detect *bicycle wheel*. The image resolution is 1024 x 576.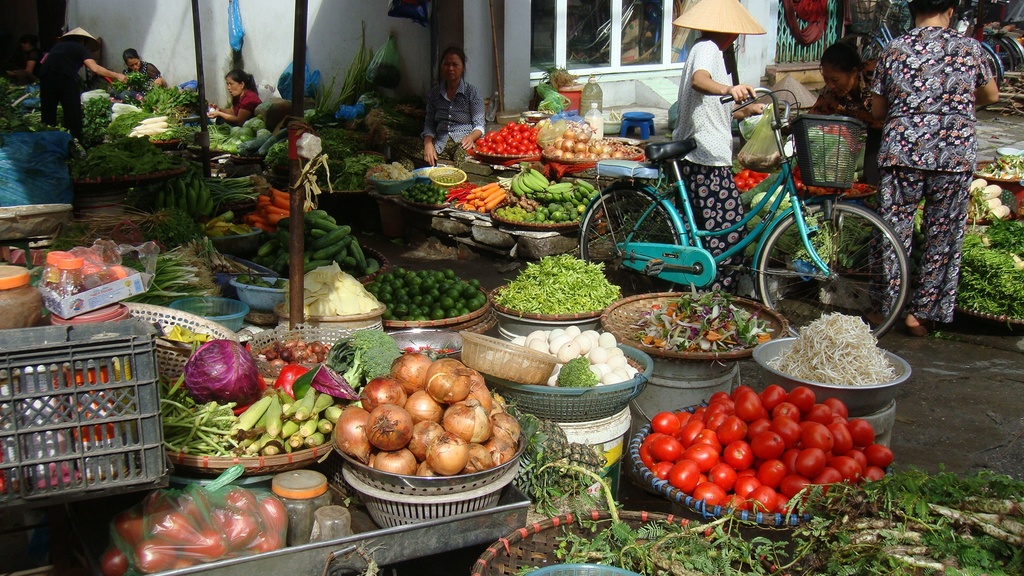
579:187:678:297.
